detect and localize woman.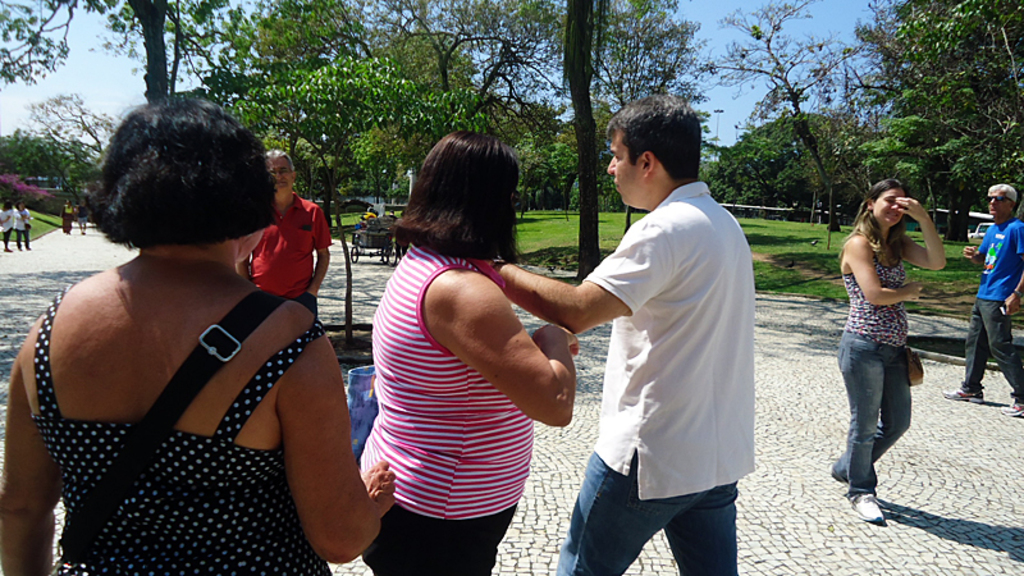
Localized at (x1=355, y1=132, x2=584, y2=575).
